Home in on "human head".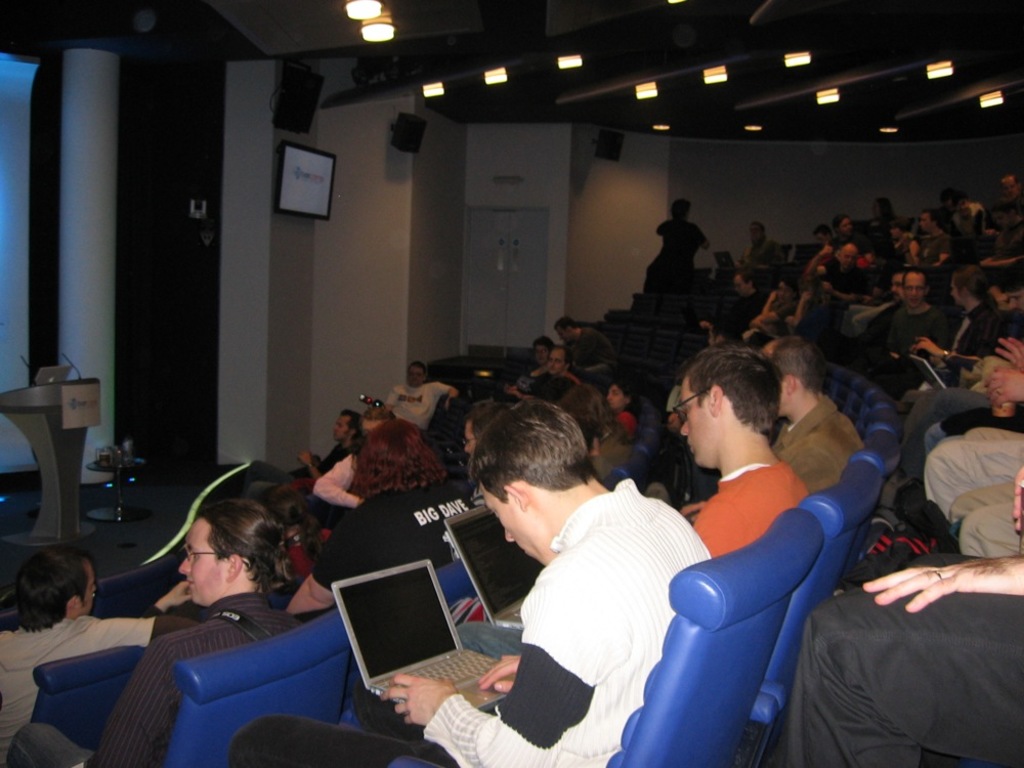
Homed in at select_region(957, 194, 977, 215).
